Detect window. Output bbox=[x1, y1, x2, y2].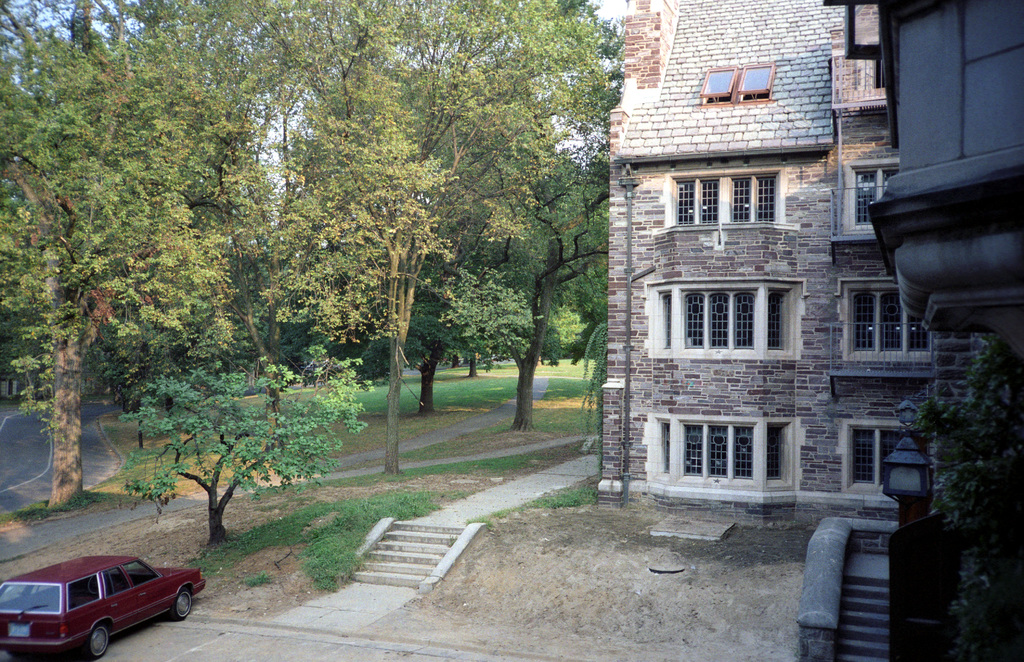
bbox=[843, 163, 900, 237].
